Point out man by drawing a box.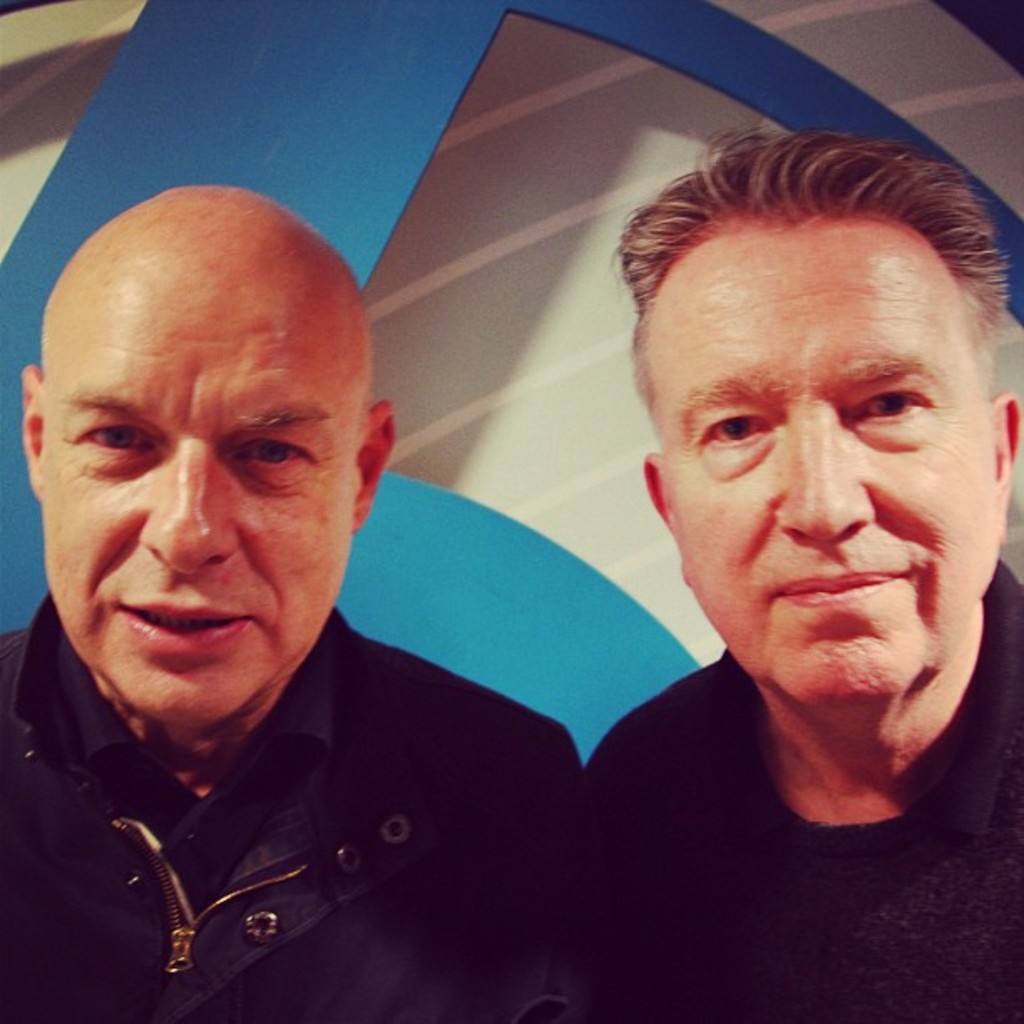
l=0, t=154, r=733, b=997.
